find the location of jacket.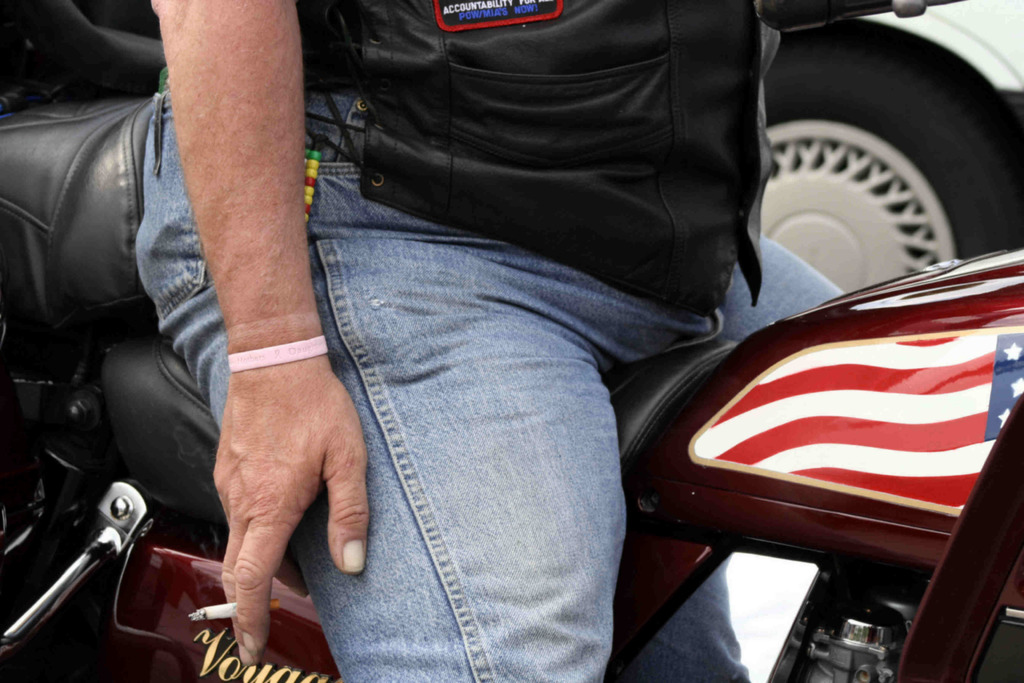
Location: [x1=295, y1=0, x2=922, y2=324].
